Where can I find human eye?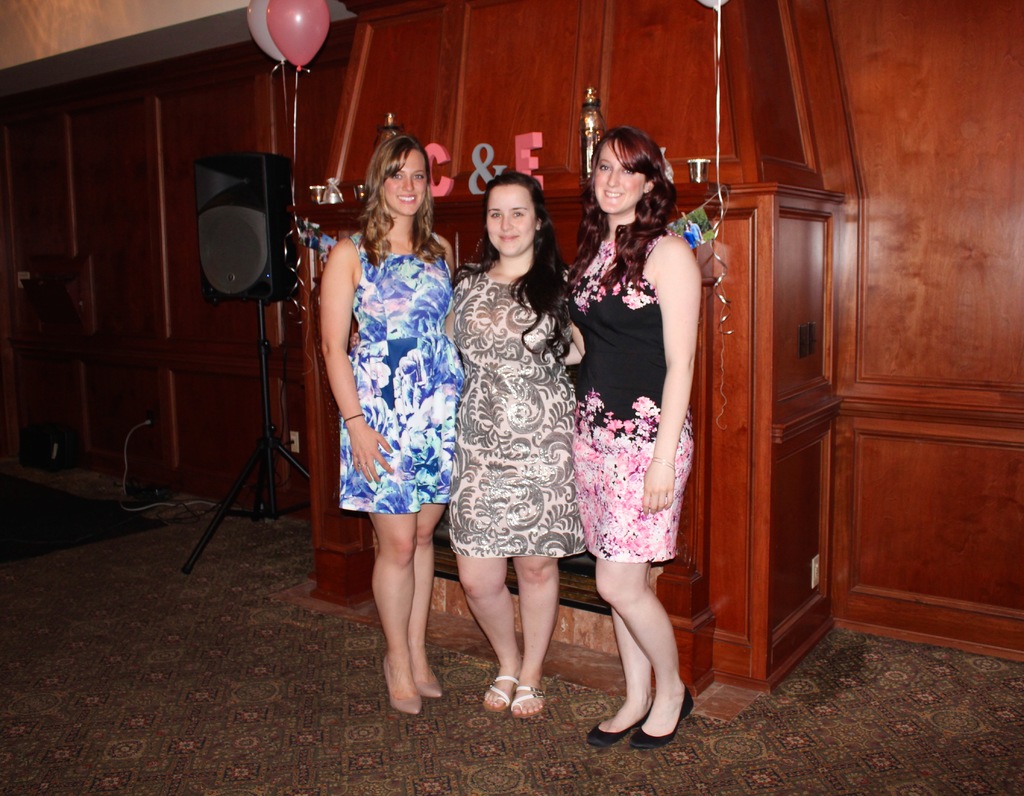
You can find it at <bbox>598, 161, 613, 172</bbox>.
